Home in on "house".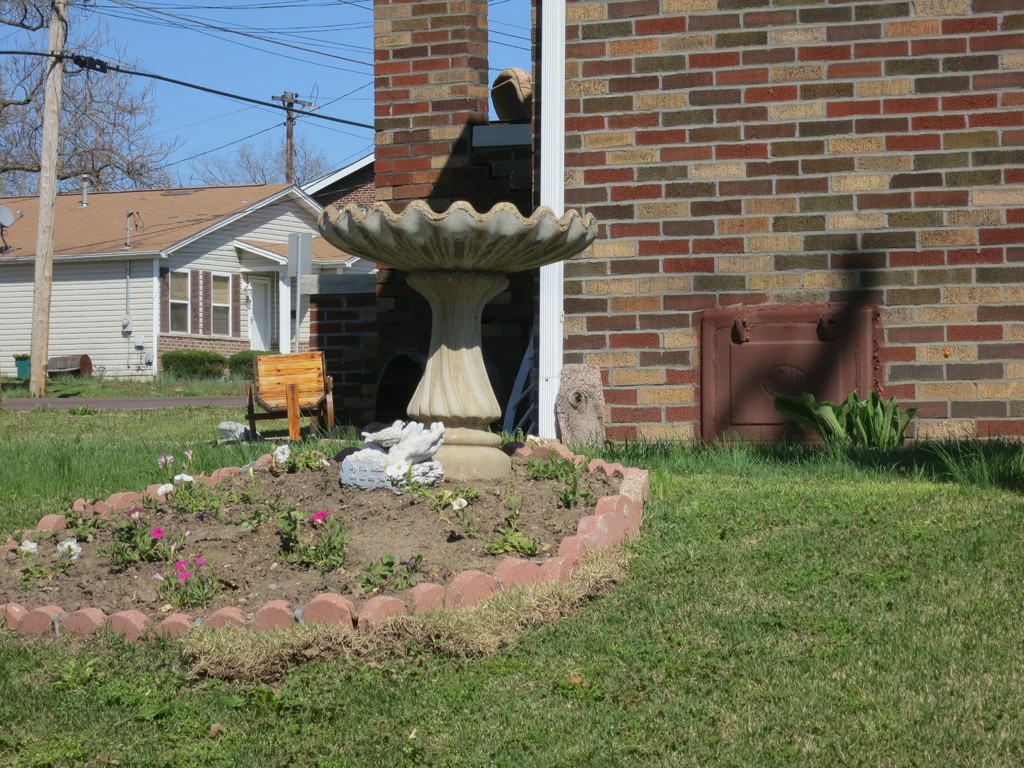
Homed in at <box>0,185,367,371</box>.
